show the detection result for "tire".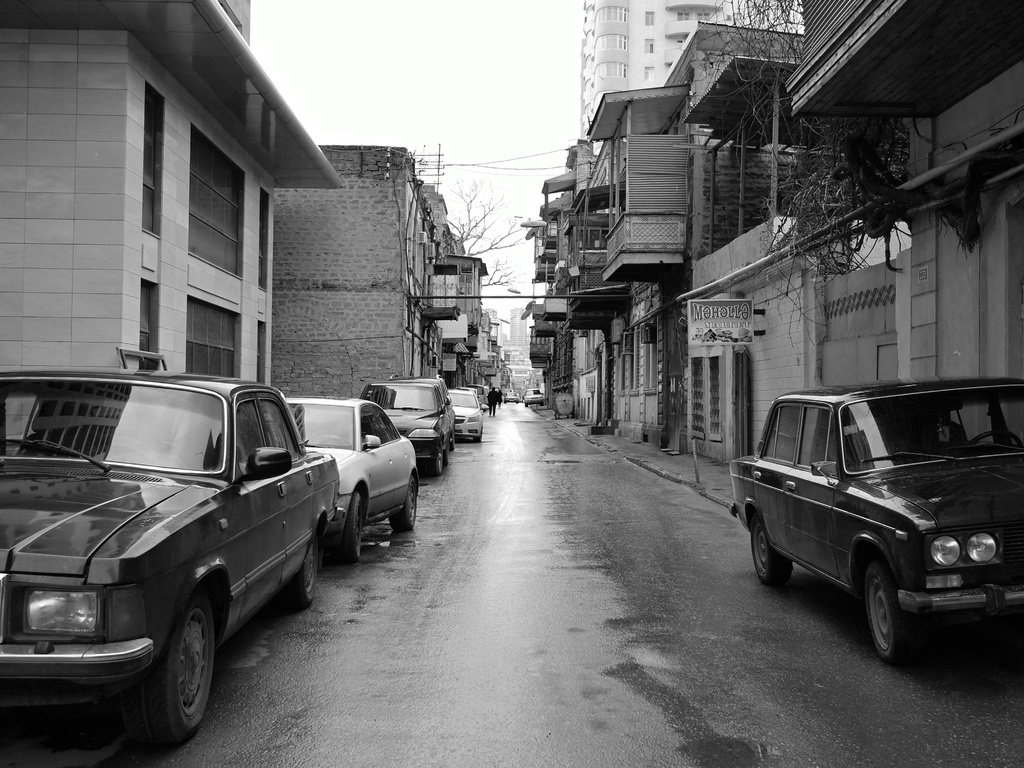
(341,493,362,562).
